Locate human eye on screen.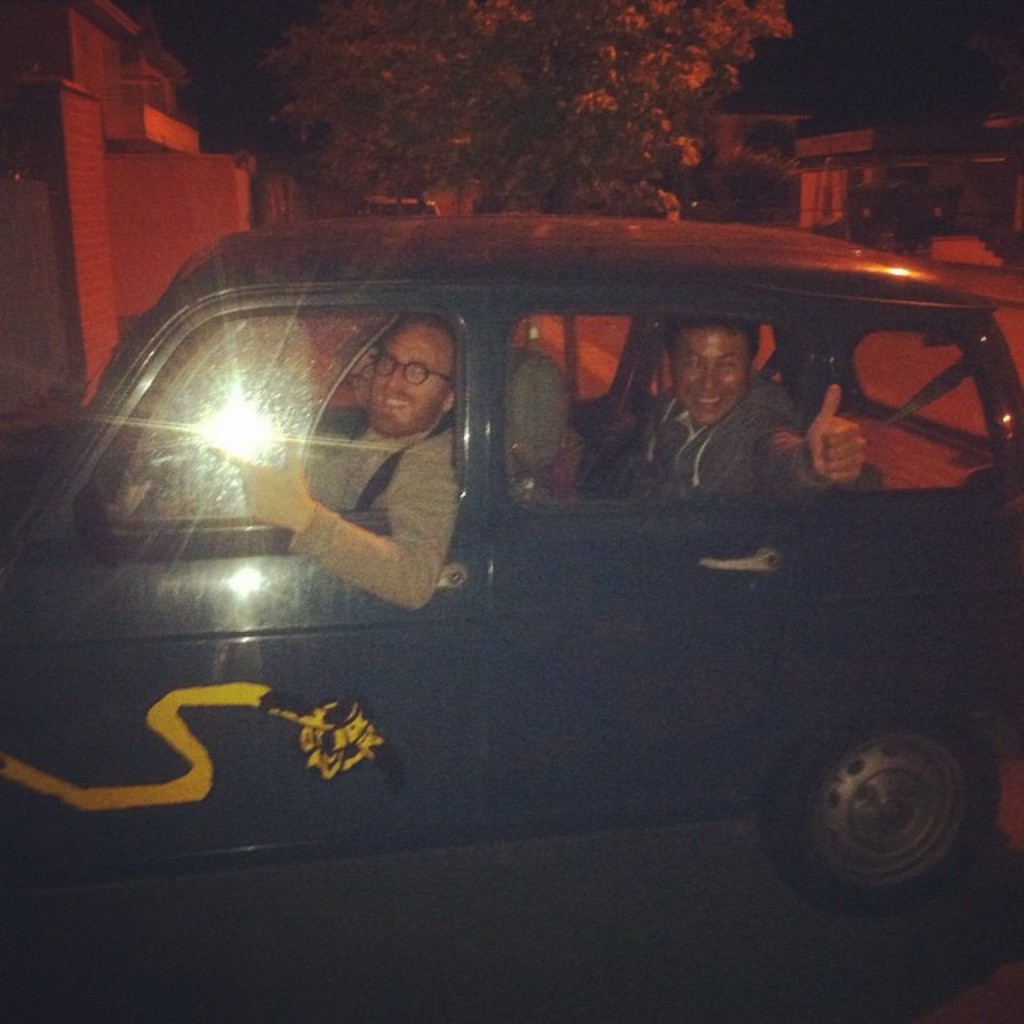
On screen at <bbox>720, 357, 738, 371</bbox>.
